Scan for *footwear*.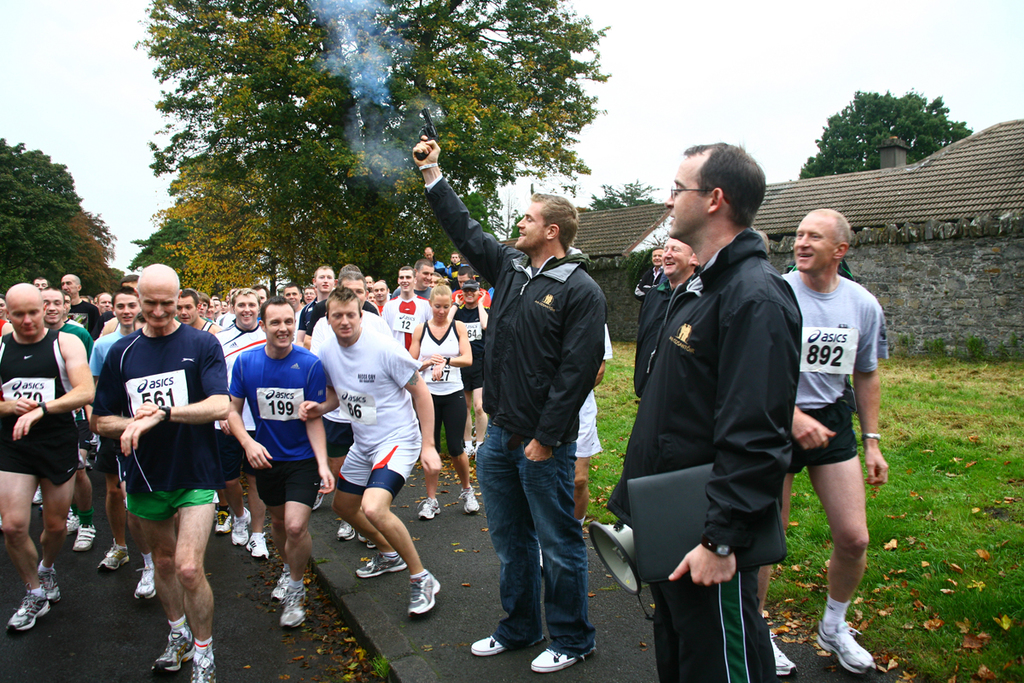
Scan result: crop(281, 587, 303, 628).
